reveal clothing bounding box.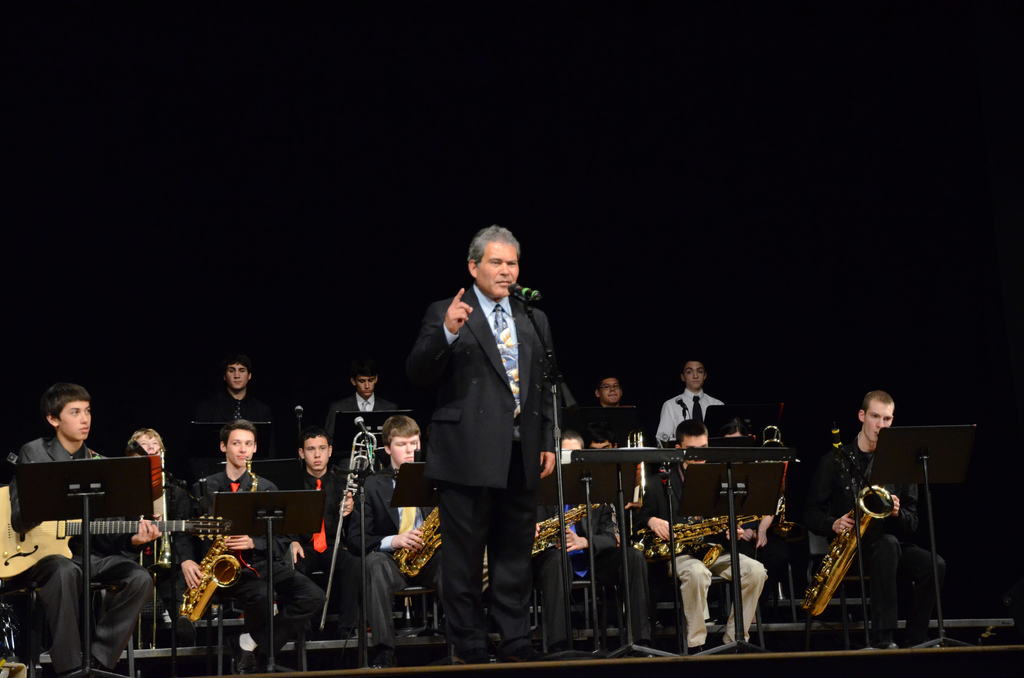
Revealed: <box>654,467,762,646</box>.
